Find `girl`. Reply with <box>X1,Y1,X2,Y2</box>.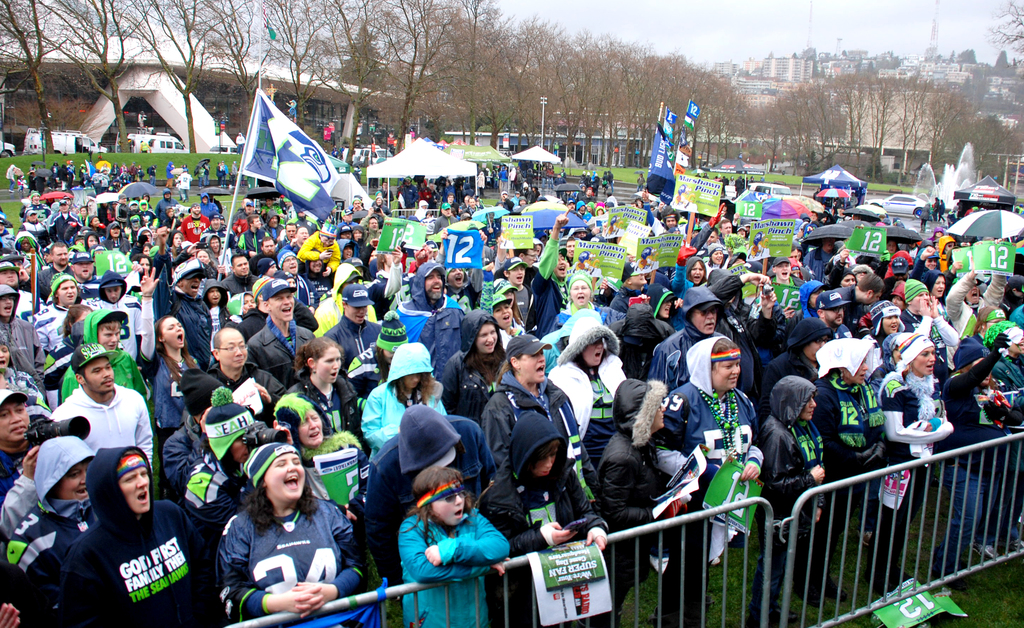
<box>220,447,363,627</box>.
